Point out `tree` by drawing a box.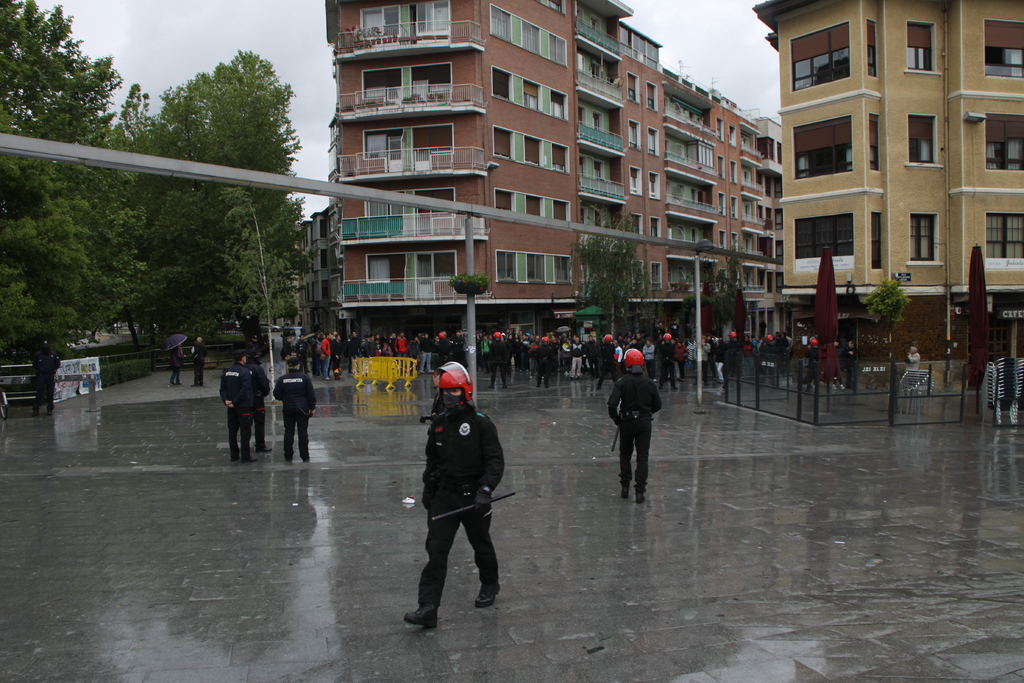
box(118, 39, 319, 390).
